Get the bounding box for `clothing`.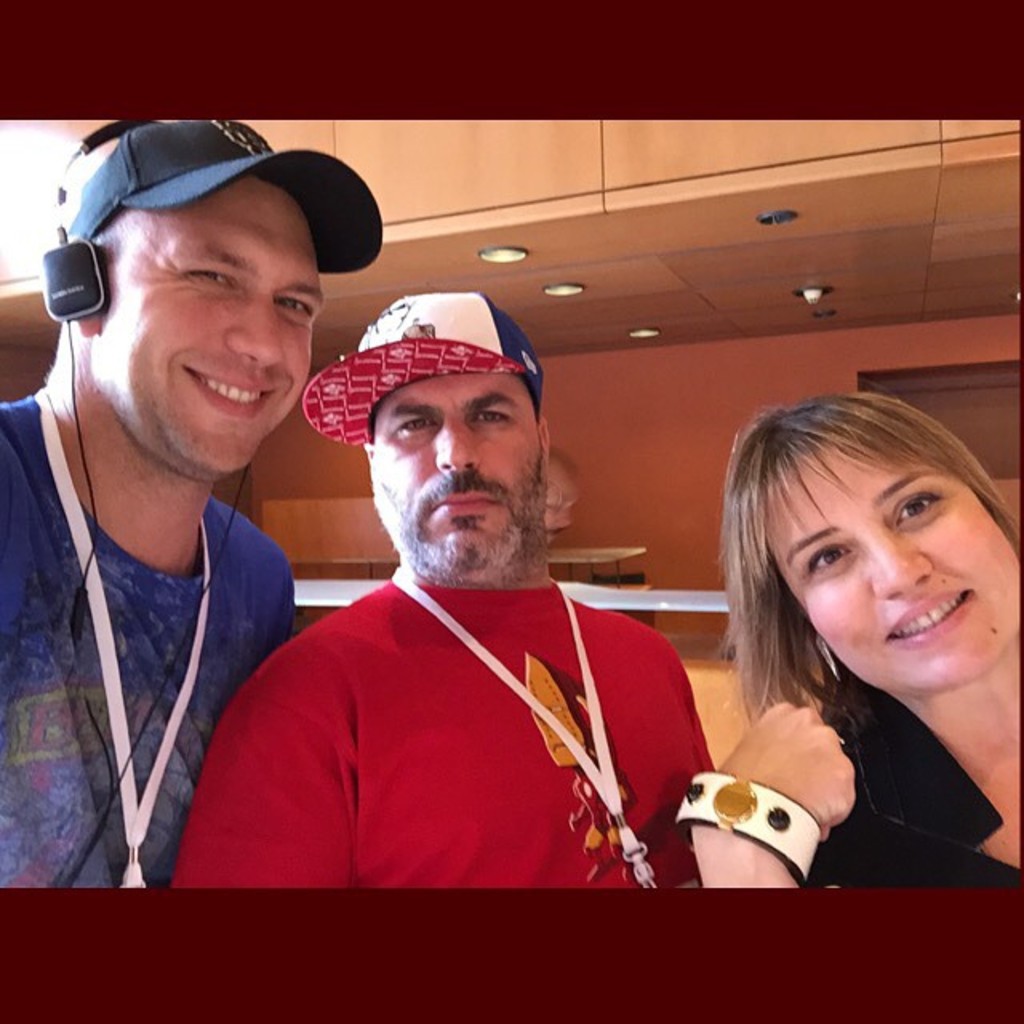
<bbox>0, 392, 293, 888</bbox>.
